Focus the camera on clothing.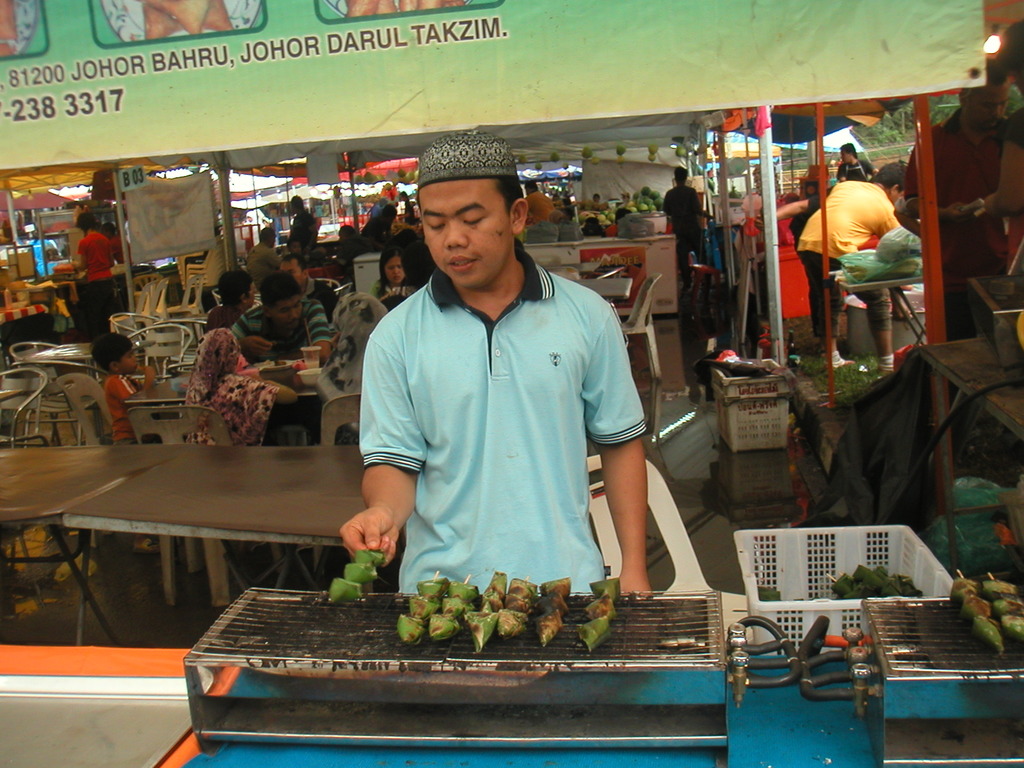
Focus region: x1=335, y1=245, x2=662, y2=623.
